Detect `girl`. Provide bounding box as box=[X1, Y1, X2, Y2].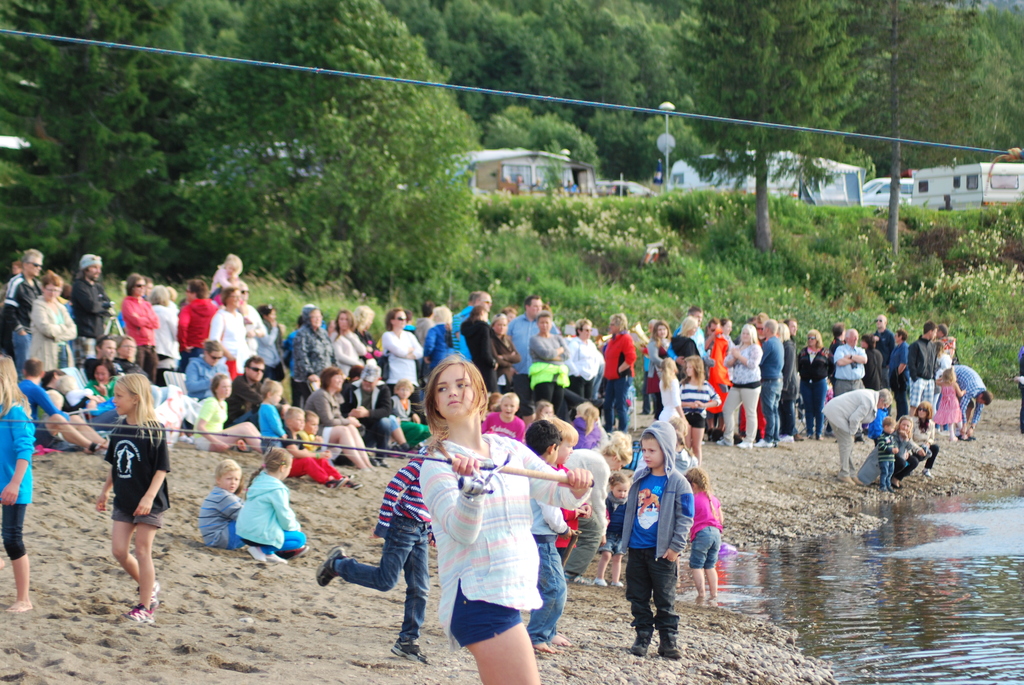
box=[194, 371, 244, 447].
